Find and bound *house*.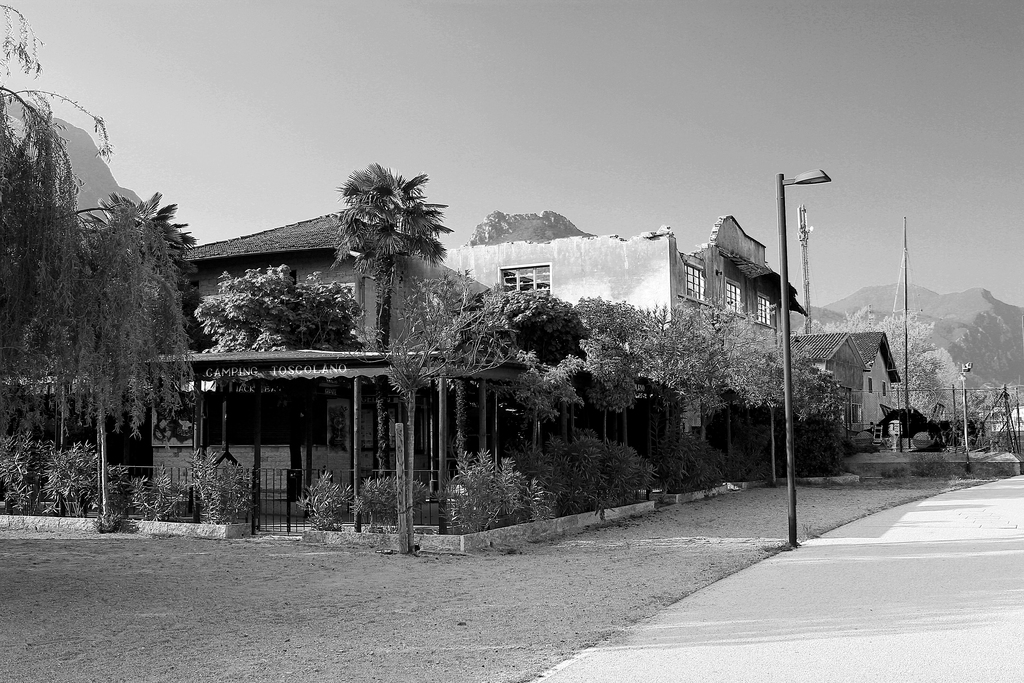
Bound: [x1=440, y1=215, x2=813, y2=504].
